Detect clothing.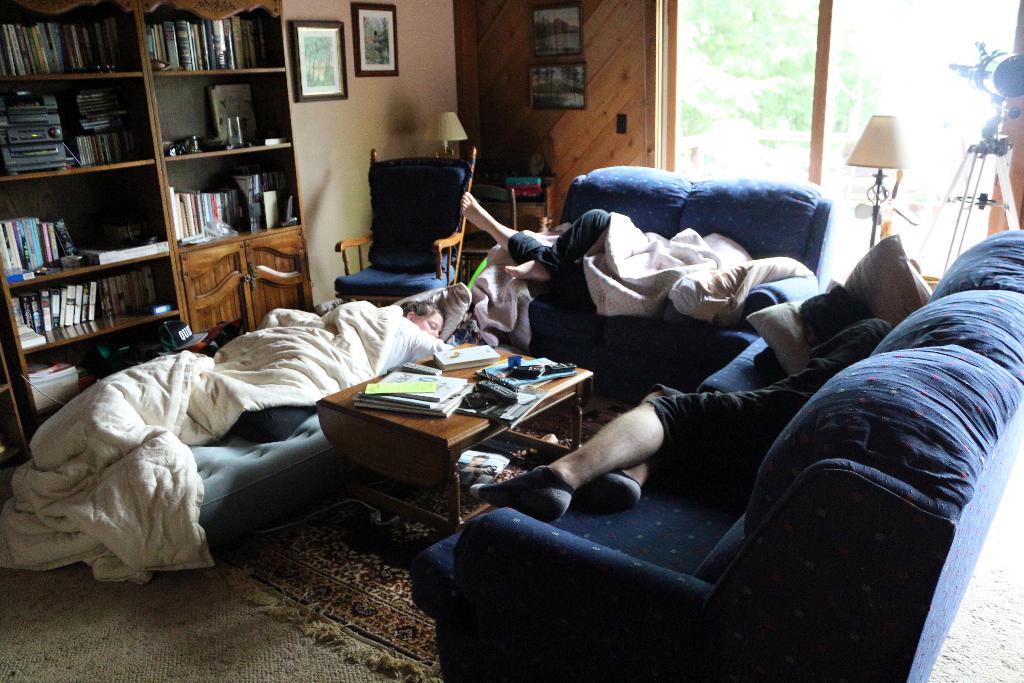
Detected at Rect(640, 309, 892, 456).
